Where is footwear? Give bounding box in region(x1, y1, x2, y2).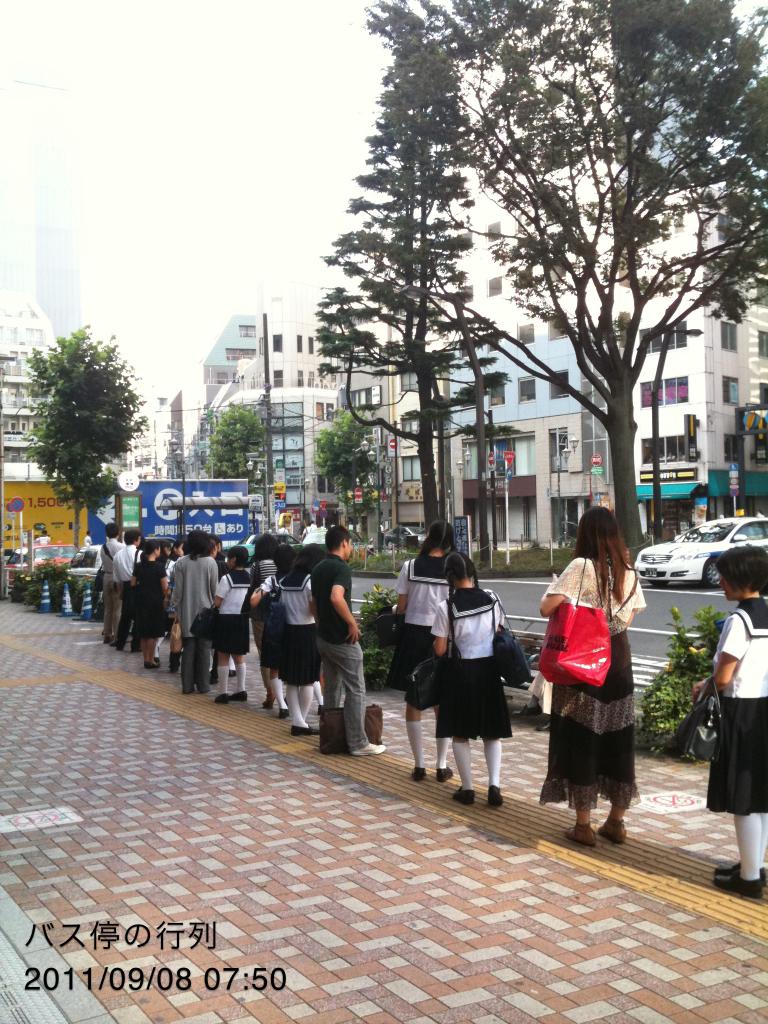
region(141, 657, 151, 676).
